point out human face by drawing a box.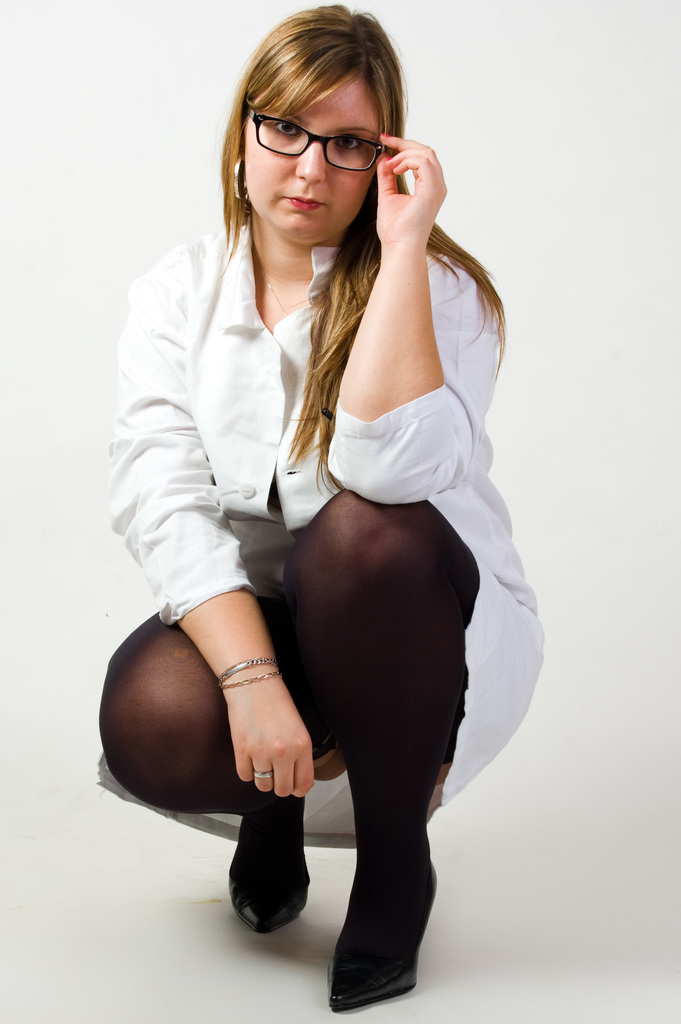
(left=247, top=73, right=385, bottom=241).
